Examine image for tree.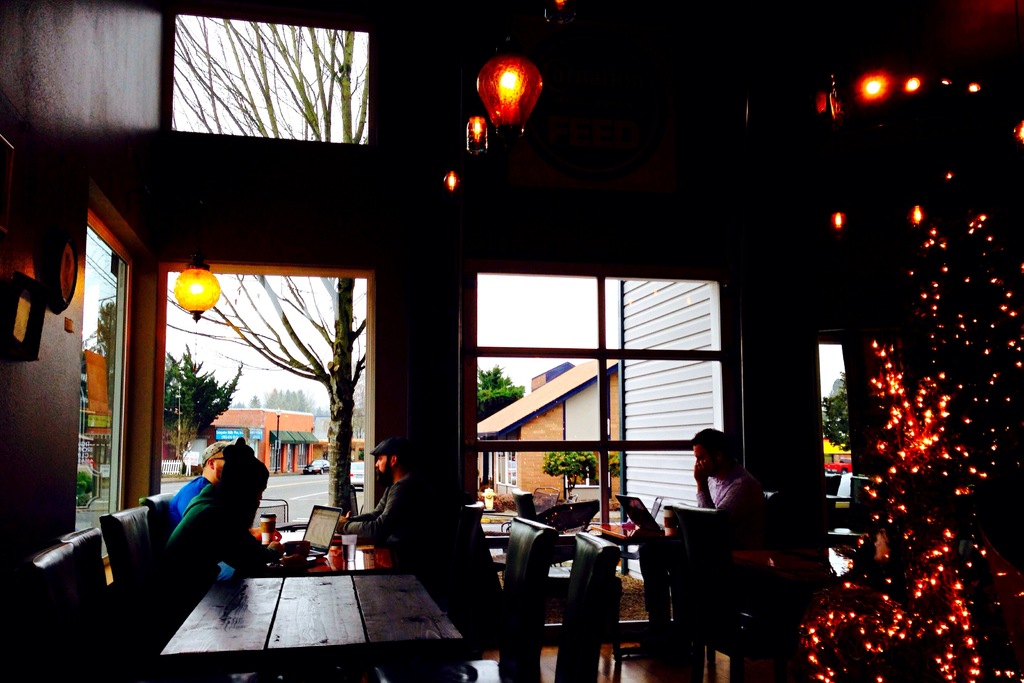
Examination result: {"x1": 80, "y1": 13, "x2": 379, "y2": 520}.
